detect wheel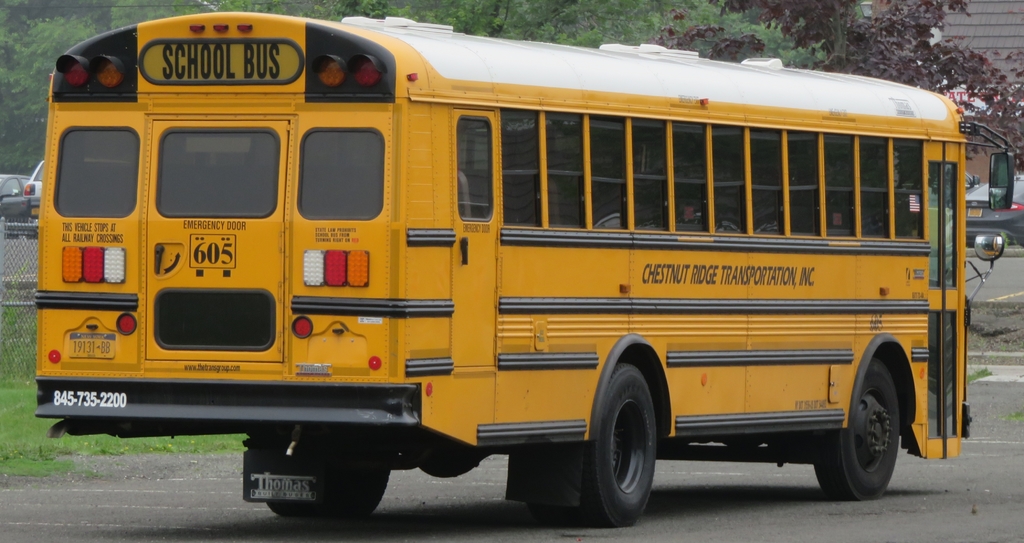
(582,359,667,519)
